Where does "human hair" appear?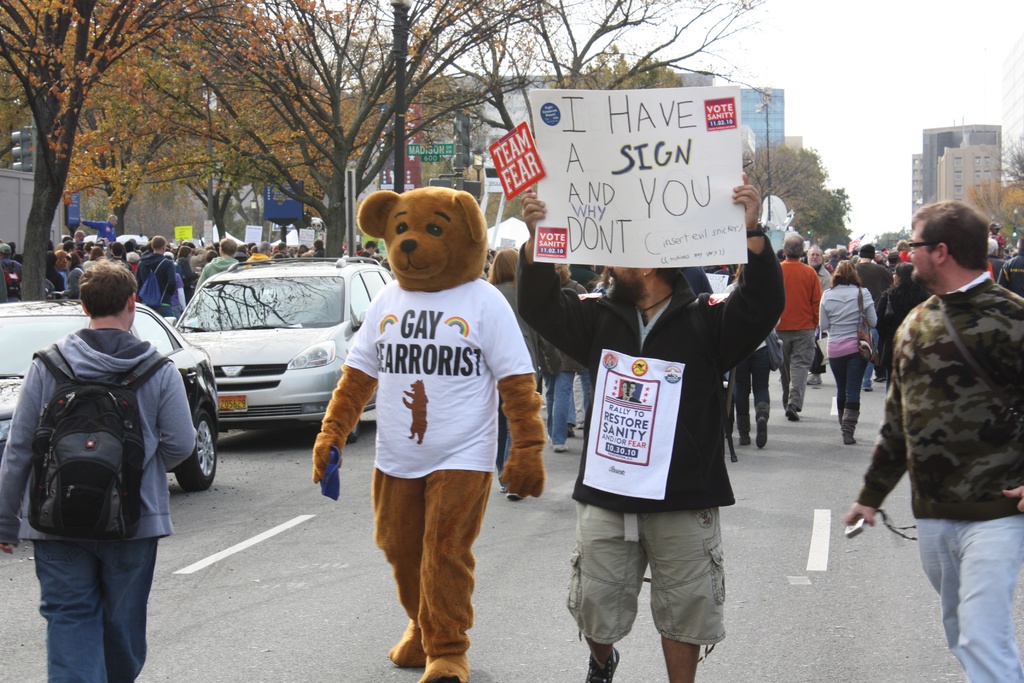
Appears at (x1=917, y1=199, x2=1004, y2=281).
